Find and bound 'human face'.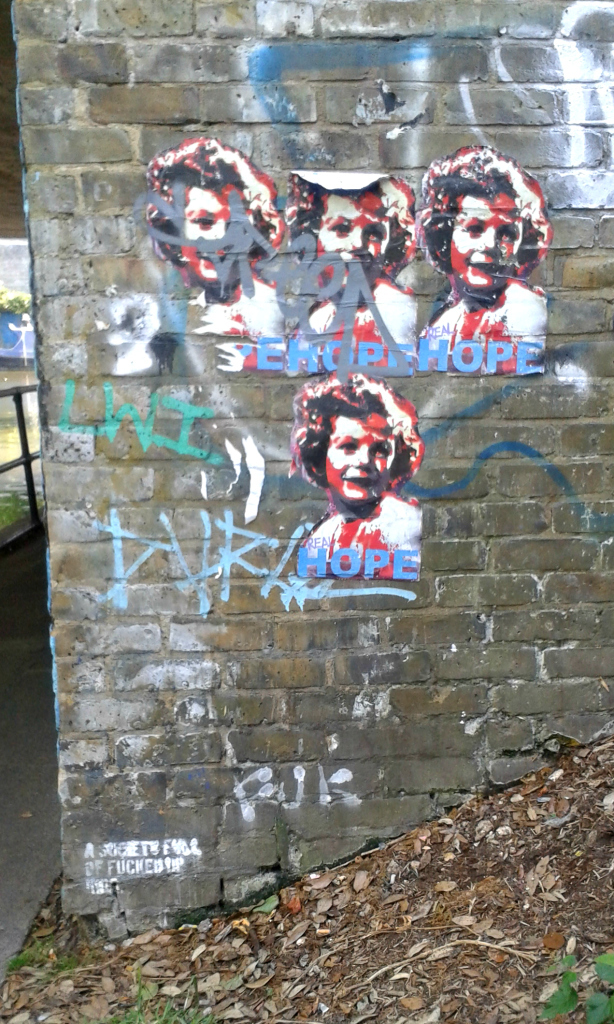
Bound: crop(447, 188, 521, 289).
